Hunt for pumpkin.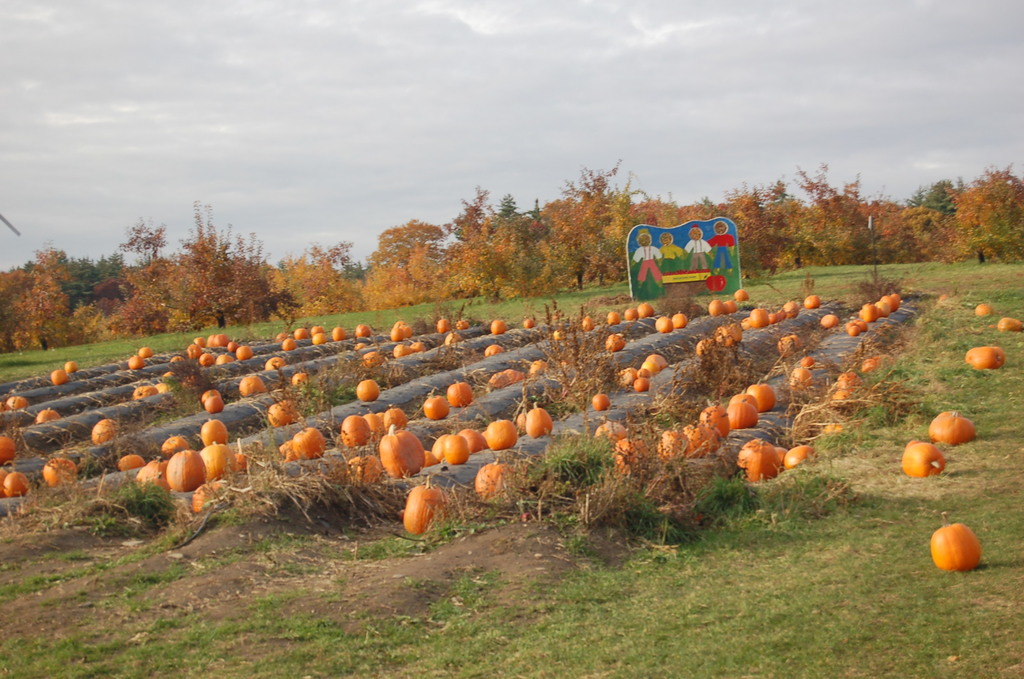
Hunted down at {"left": 820, "top": 311, "right": 845, "bottom": 331}.
